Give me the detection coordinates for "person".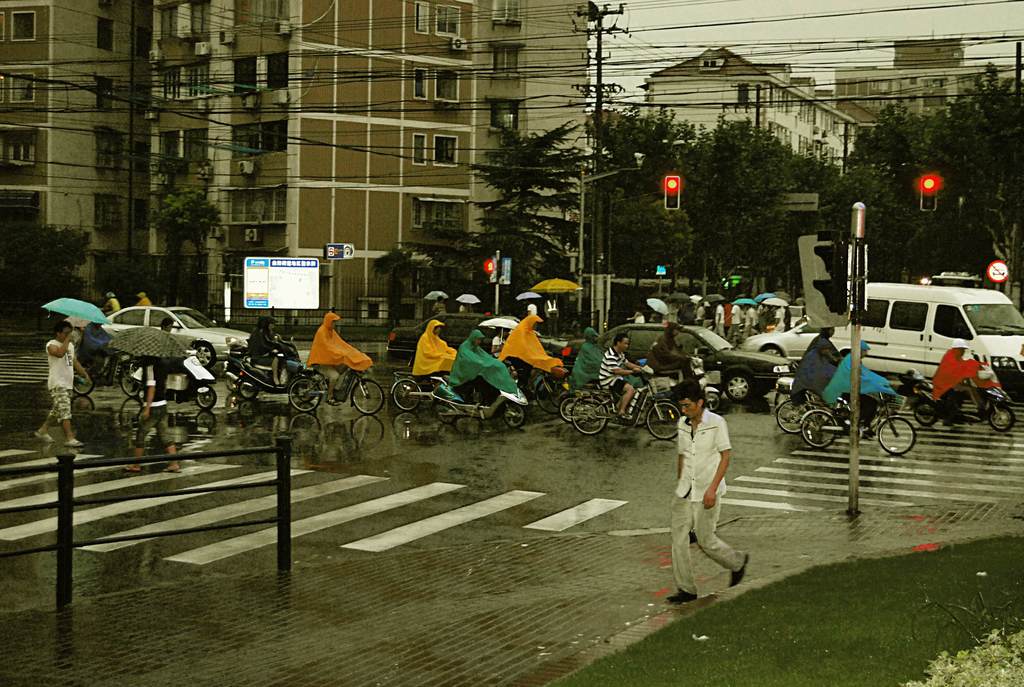
bbox=[666, 375, 748, 604].
